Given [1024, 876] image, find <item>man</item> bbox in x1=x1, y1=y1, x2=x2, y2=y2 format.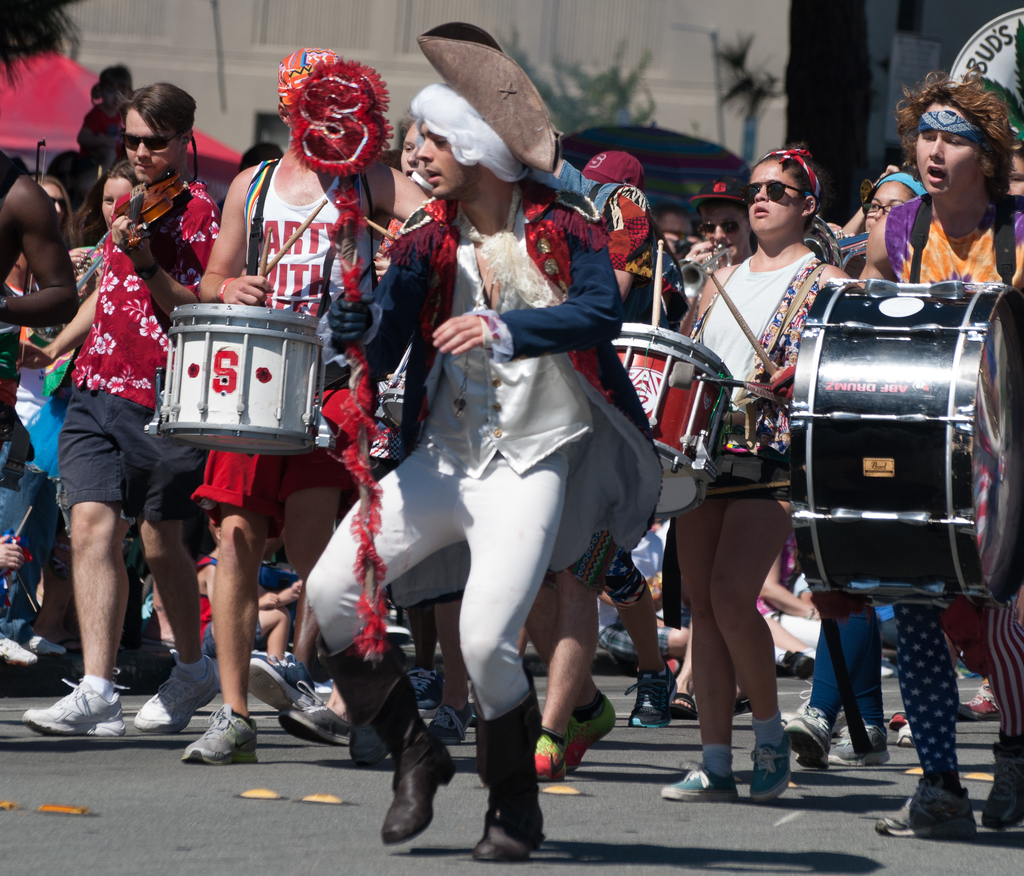
x1=304, y1=20, x2=664, y2=864.
